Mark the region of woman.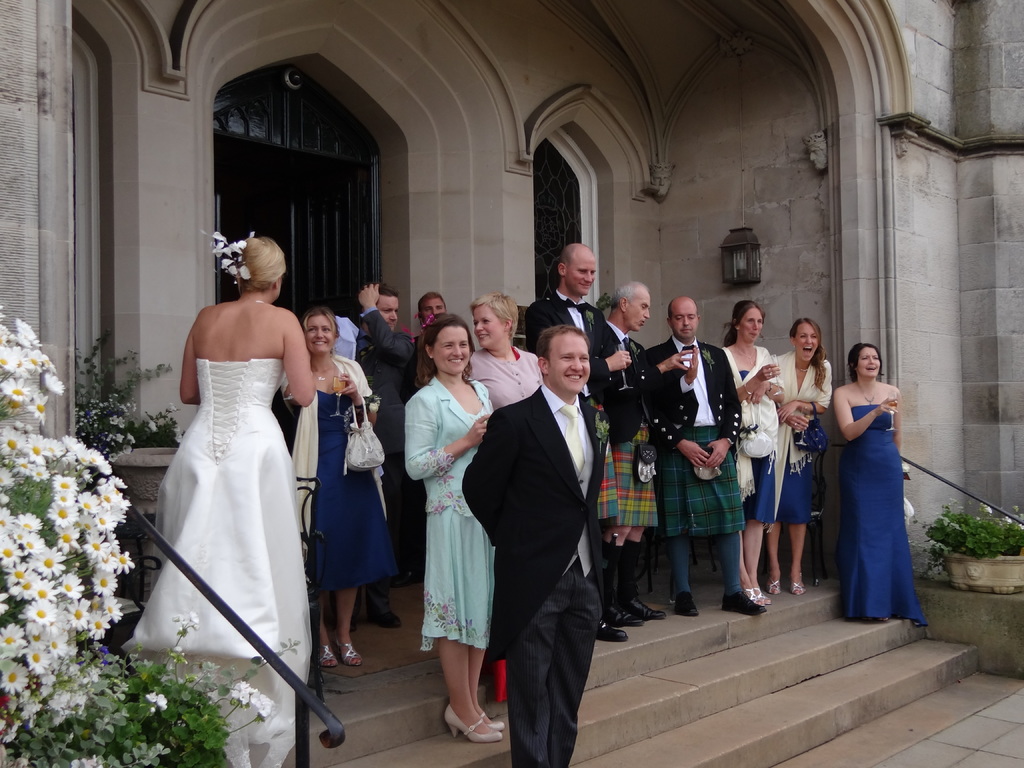
Region: (406,313,511,737).
